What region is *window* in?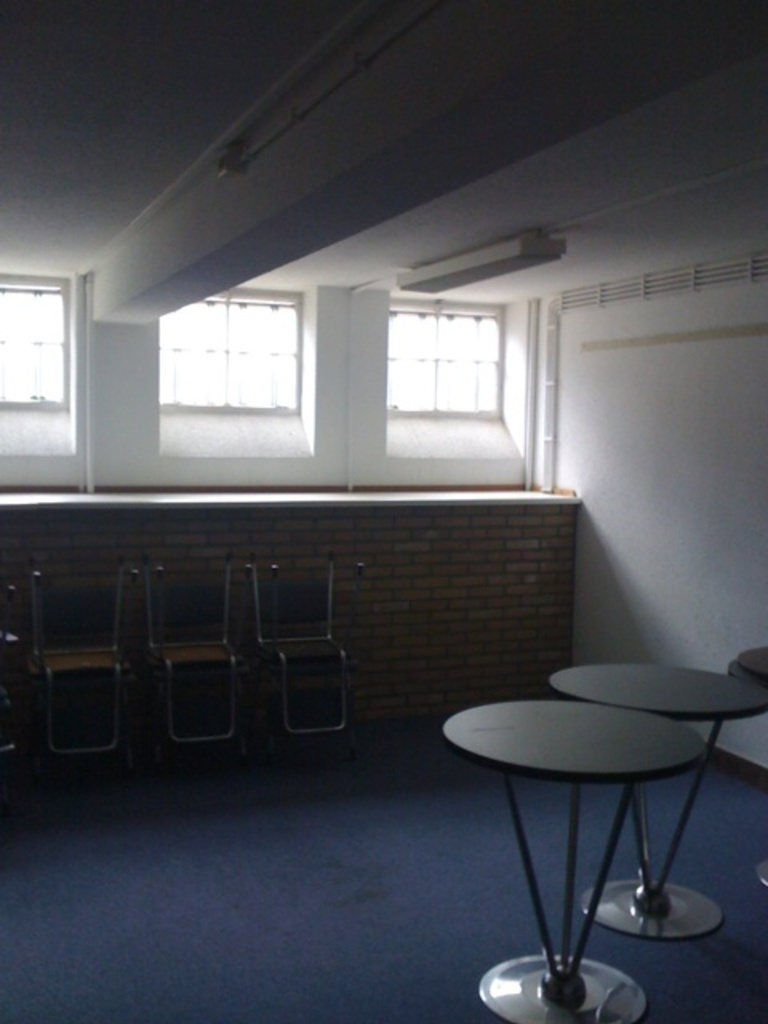
bbox=[0, 270, 66, 413].
